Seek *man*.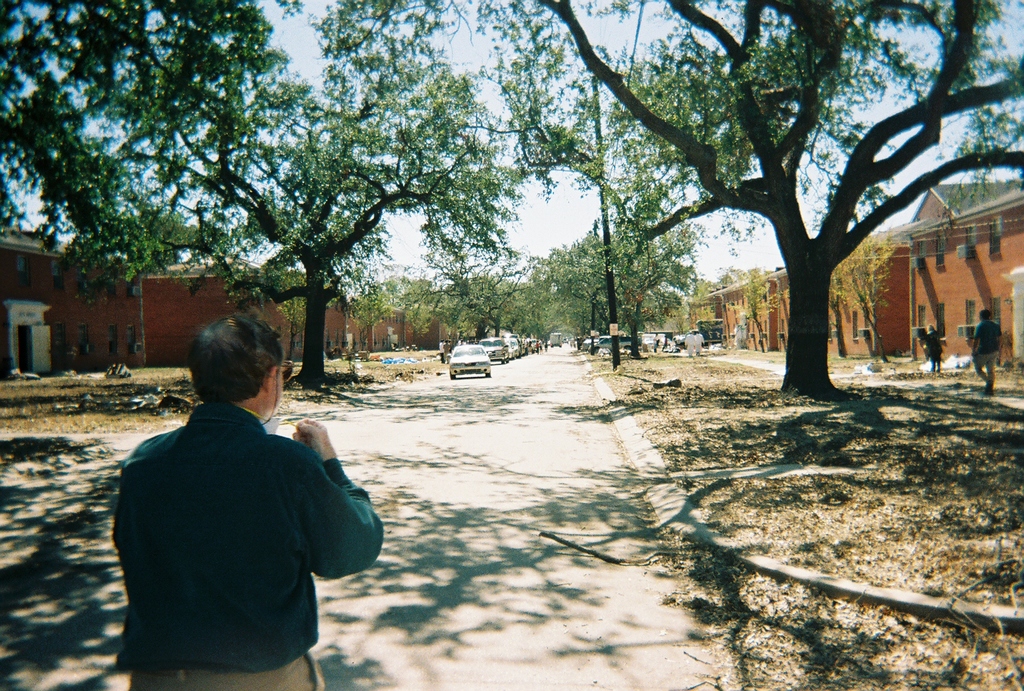
crop(920, 317, 947, 369).
